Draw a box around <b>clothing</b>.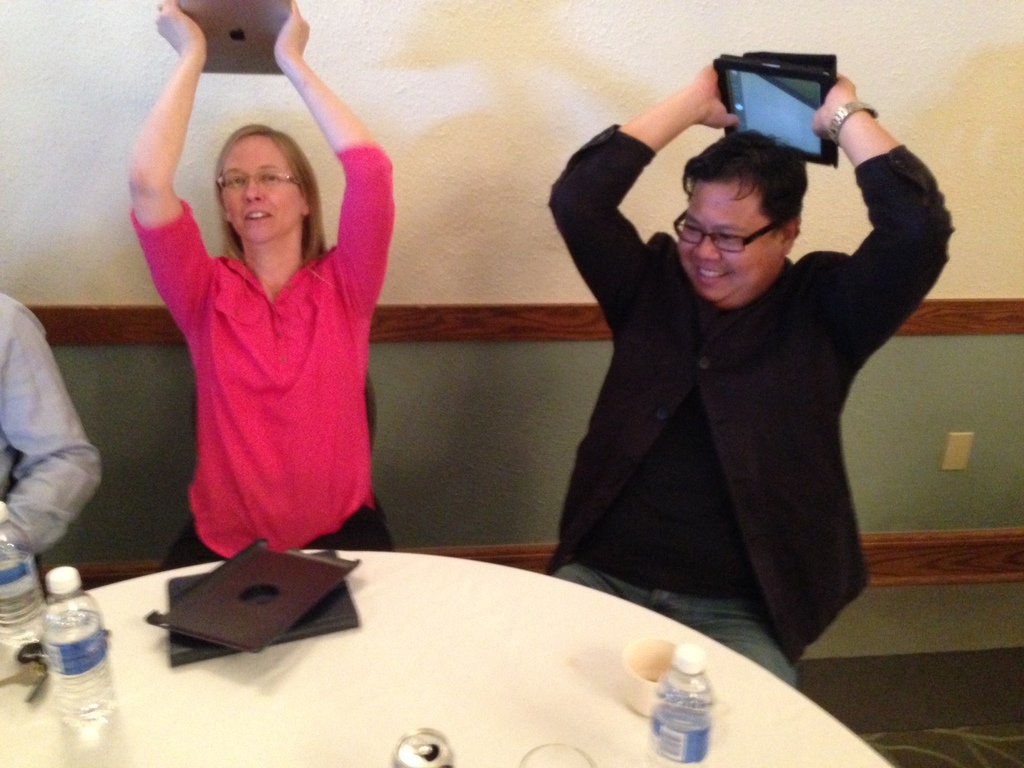
<region>0, 291, 102, 552</region>.
